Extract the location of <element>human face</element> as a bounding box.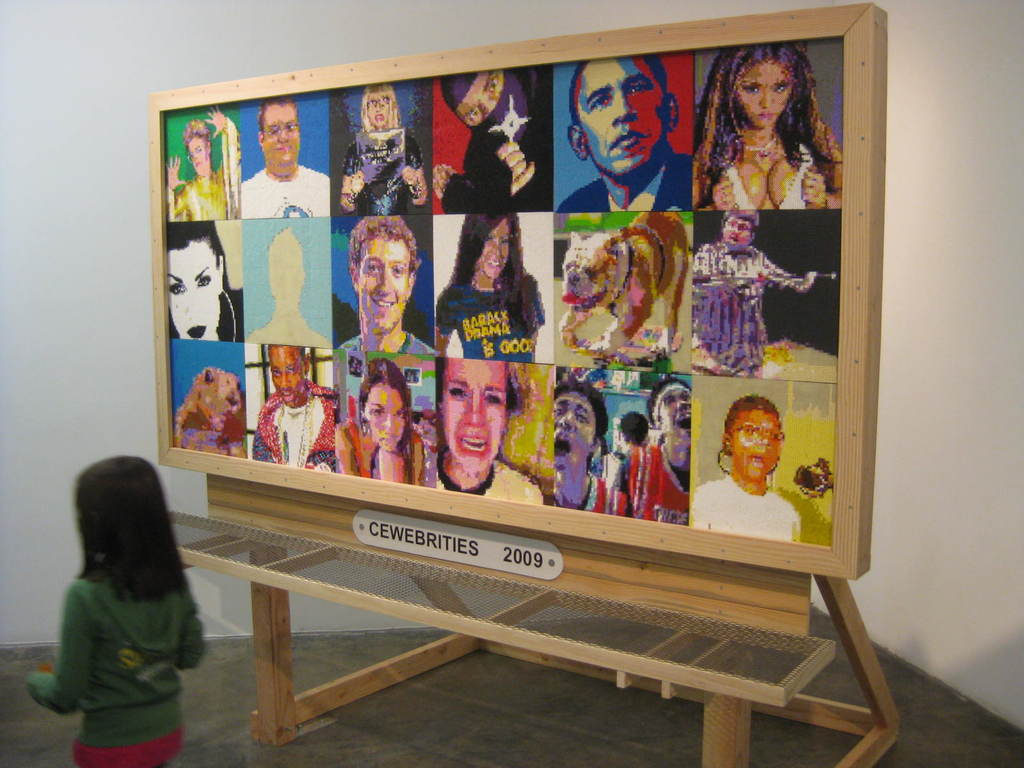
723/216/752/252.
